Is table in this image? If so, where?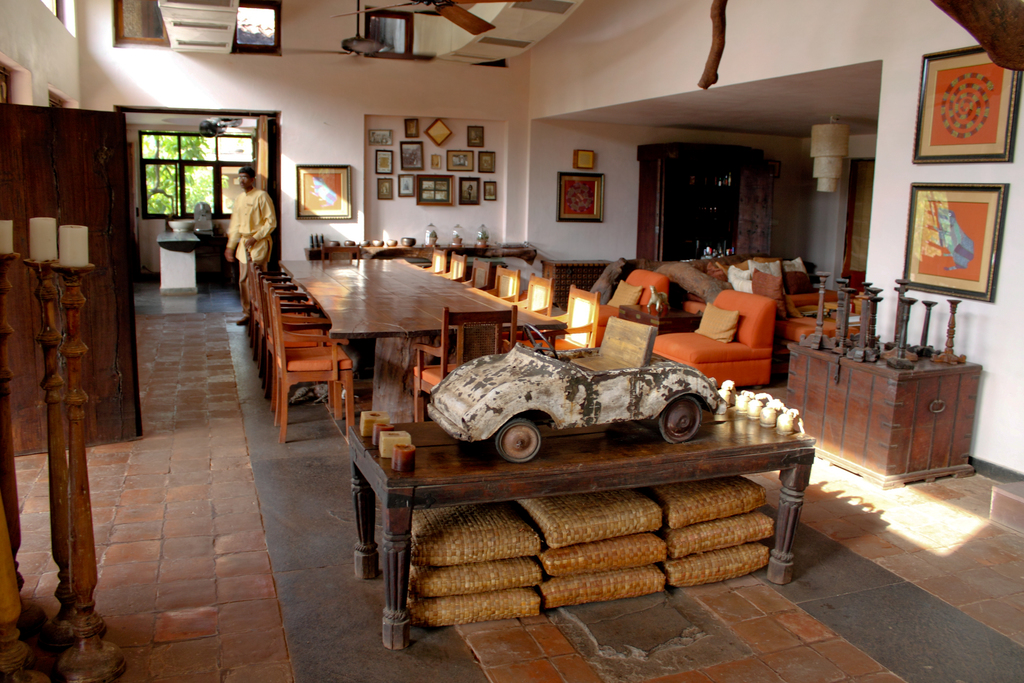
Yes, at Rect(346, 420, 819, 650).
